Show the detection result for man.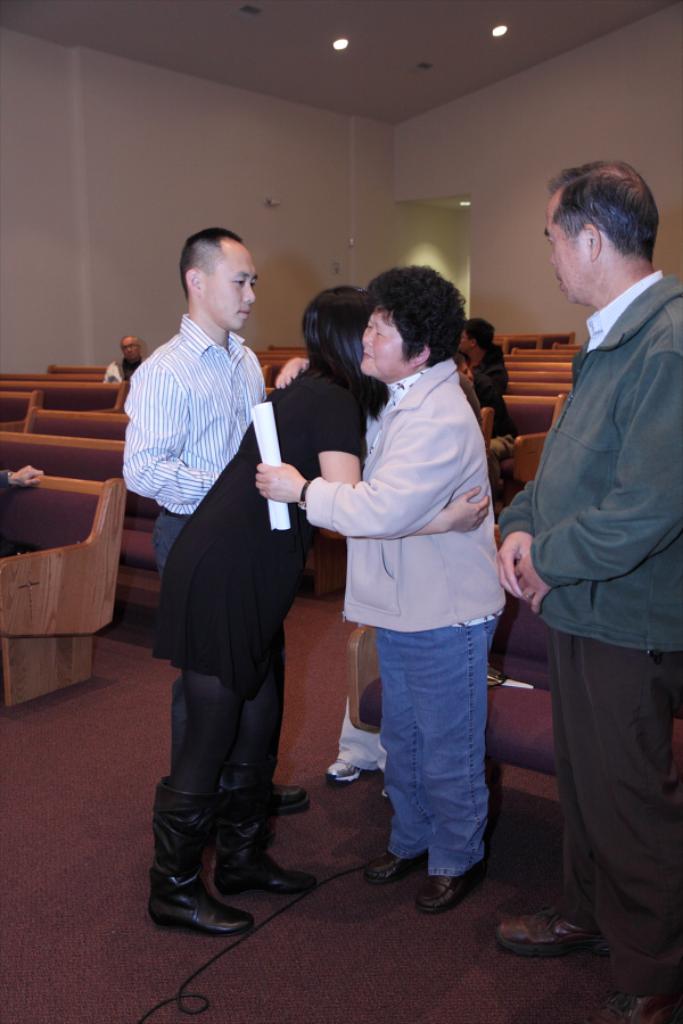
(124,230,320,938).
